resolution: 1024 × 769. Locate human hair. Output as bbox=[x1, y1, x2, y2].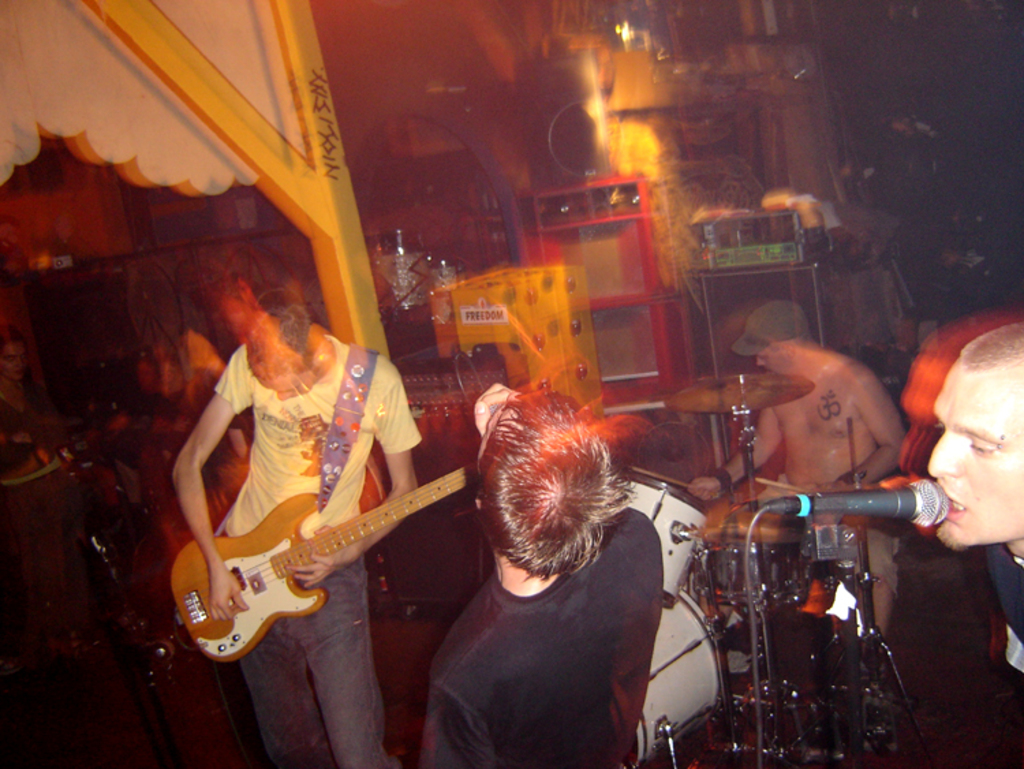
bbox=[958, 325, 1023, 373].
